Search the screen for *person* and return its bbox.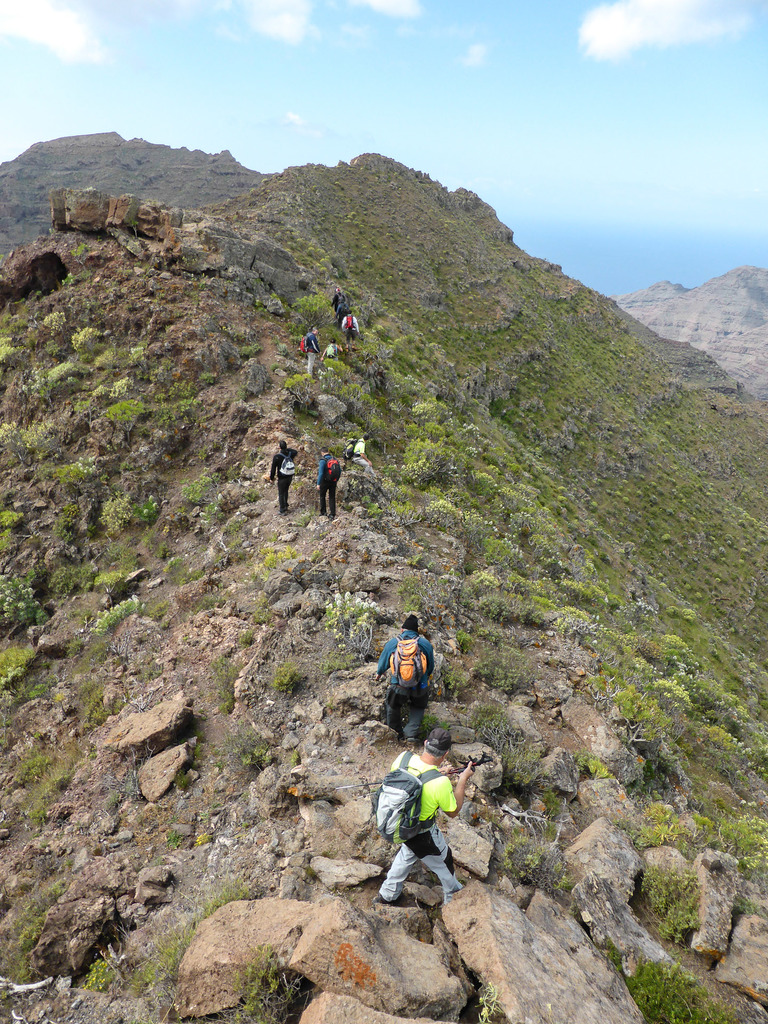
Found: (x1=312, y1=444, x2=338, y2=521).
